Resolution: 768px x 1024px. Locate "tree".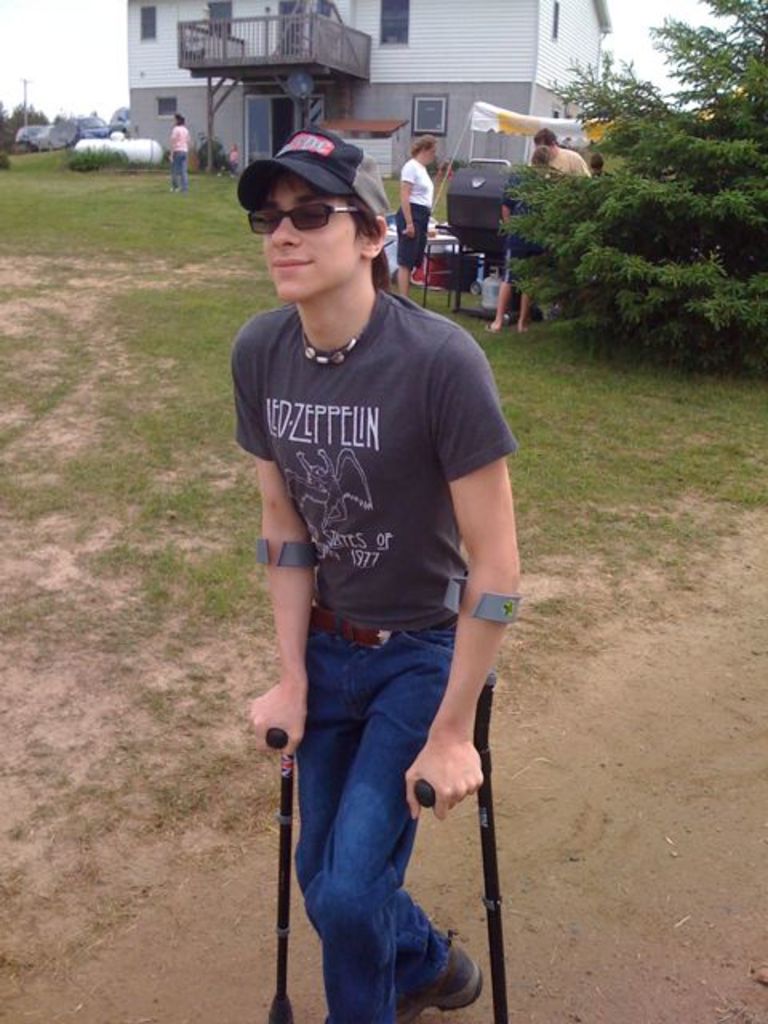
pyautogui.locateOnScreen(482, 99, 767, 344).
